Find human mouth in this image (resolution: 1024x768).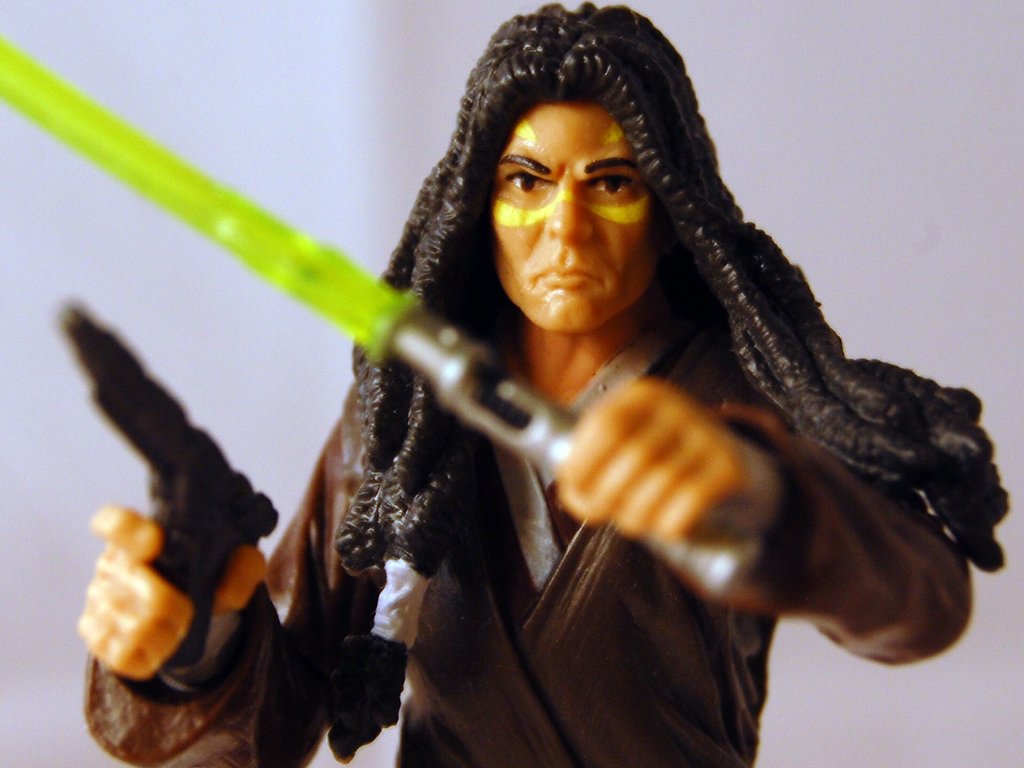
bbox=[542, 262, 594, 287].
